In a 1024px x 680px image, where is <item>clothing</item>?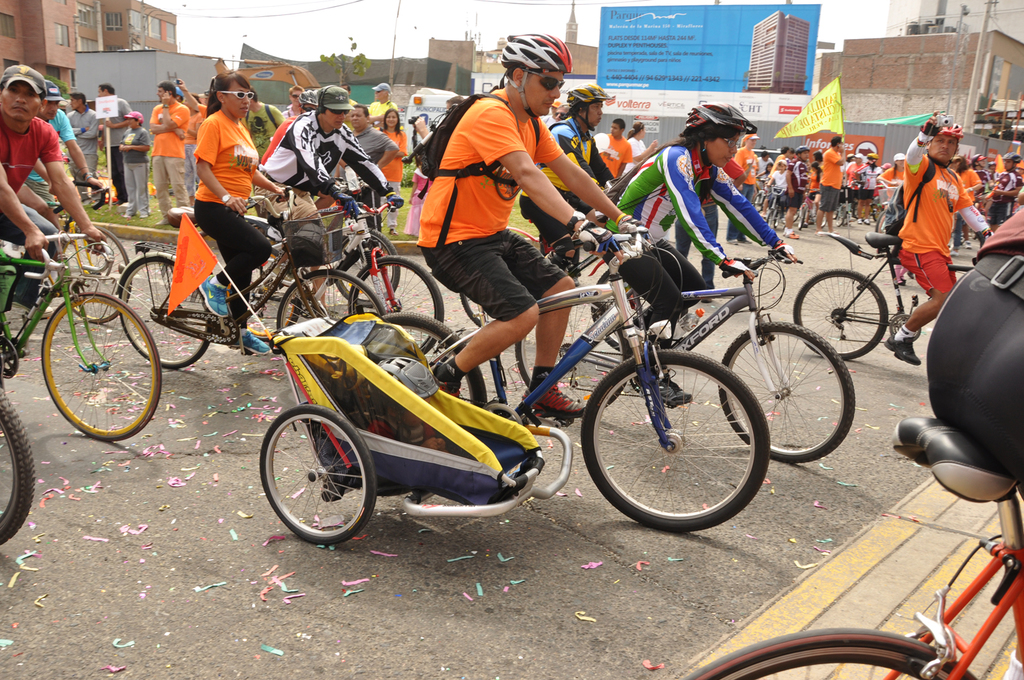
[x1=122, y1=123, x2=153, y2=215].
